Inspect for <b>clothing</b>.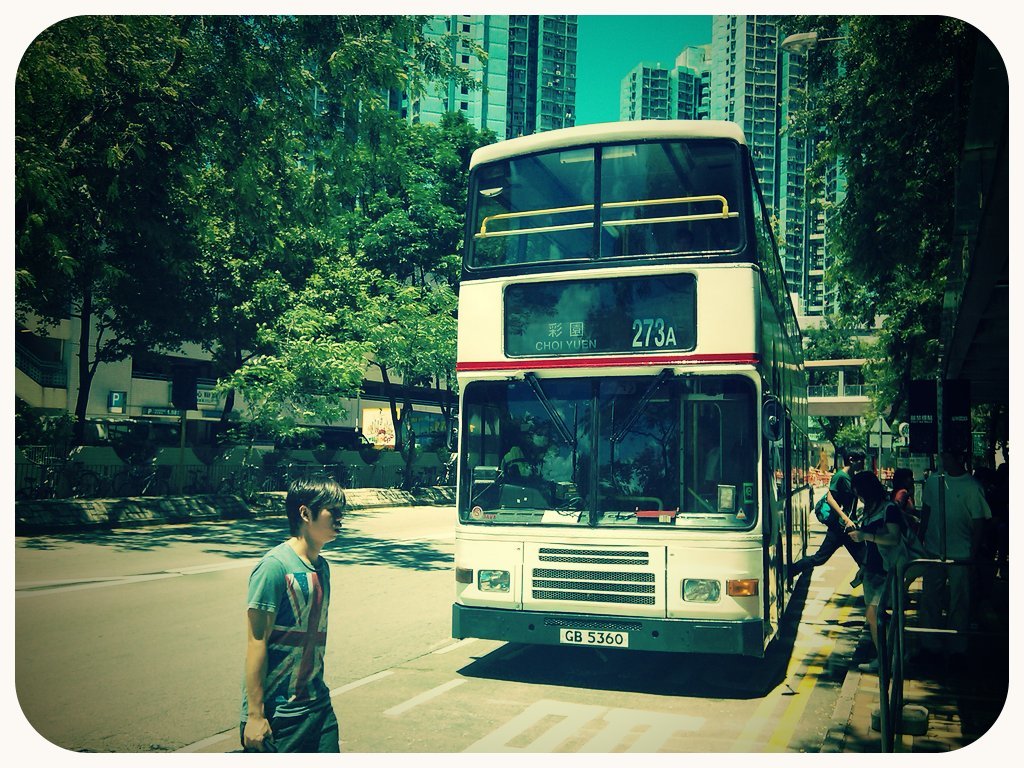
Inspection: Rect(236, 529, 343, 740).
